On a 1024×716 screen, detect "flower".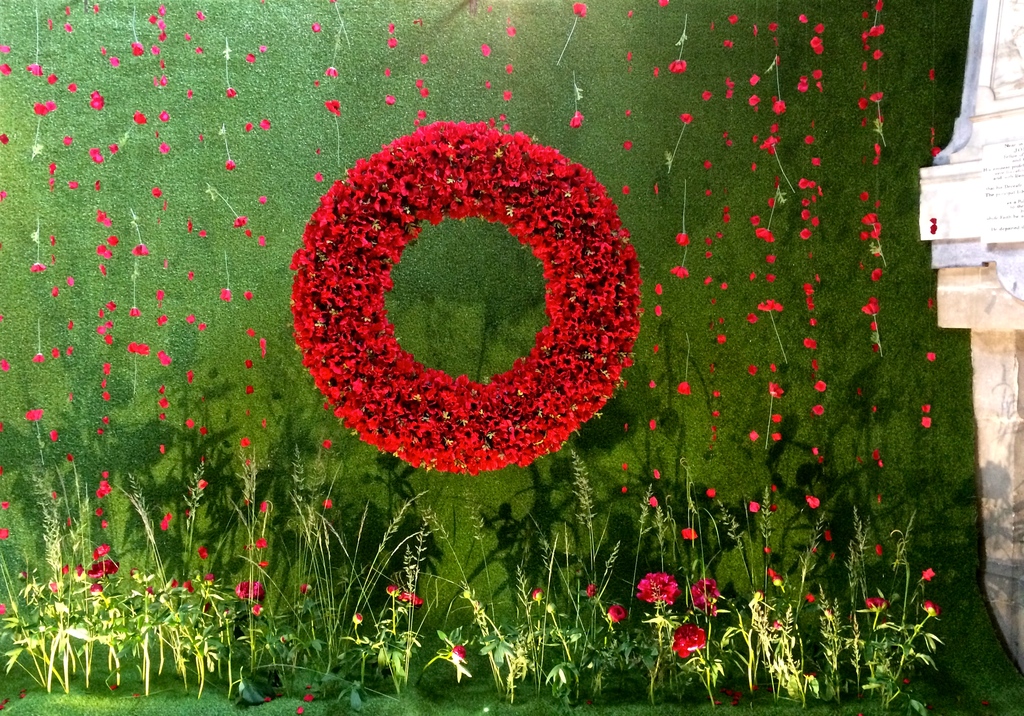
<bbox>0, 501, 9, 510</bbox>.
